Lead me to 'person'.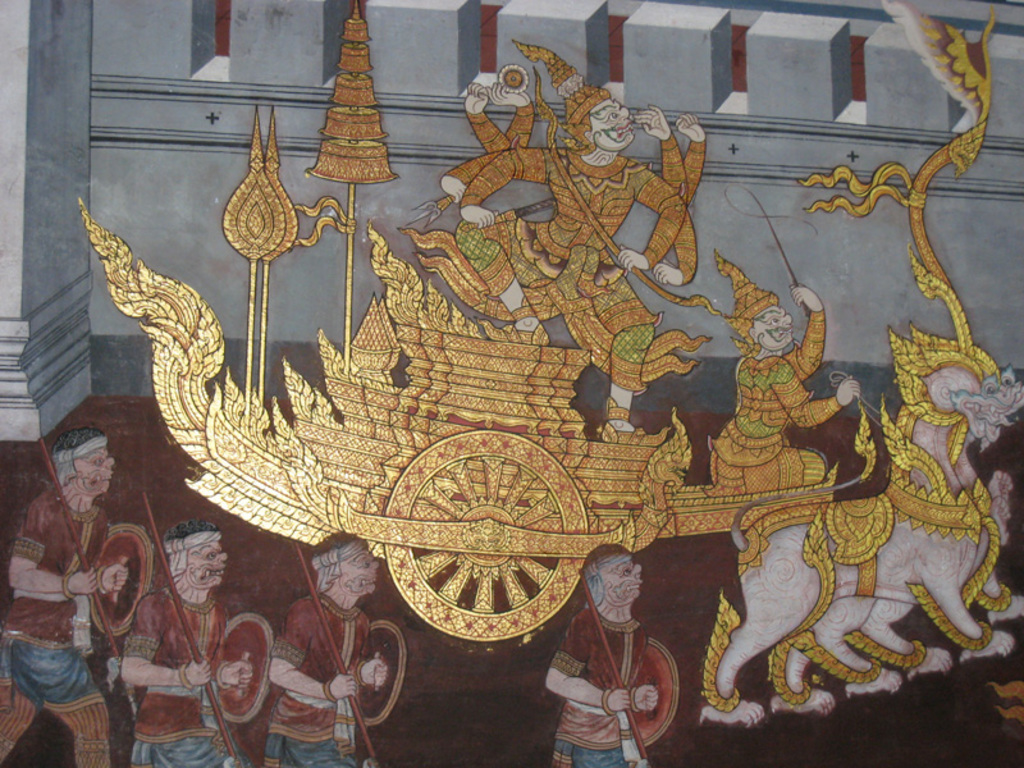
Lead to 124,518,250,767.
